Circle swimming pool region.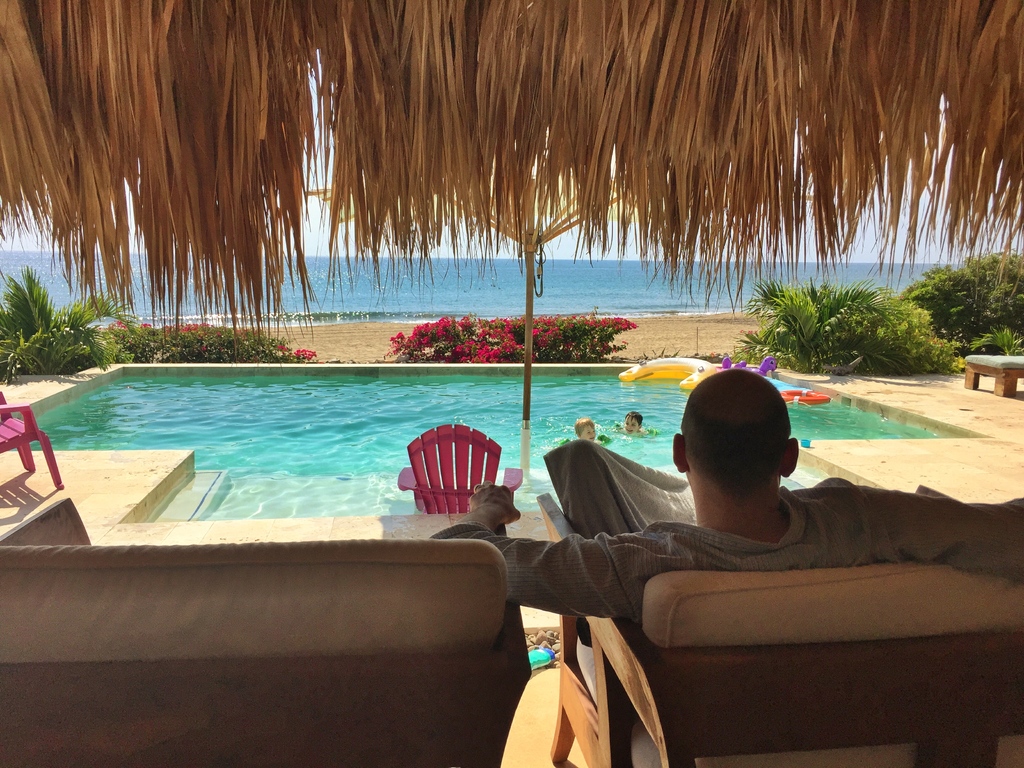
Region: 12,364,977,516.
